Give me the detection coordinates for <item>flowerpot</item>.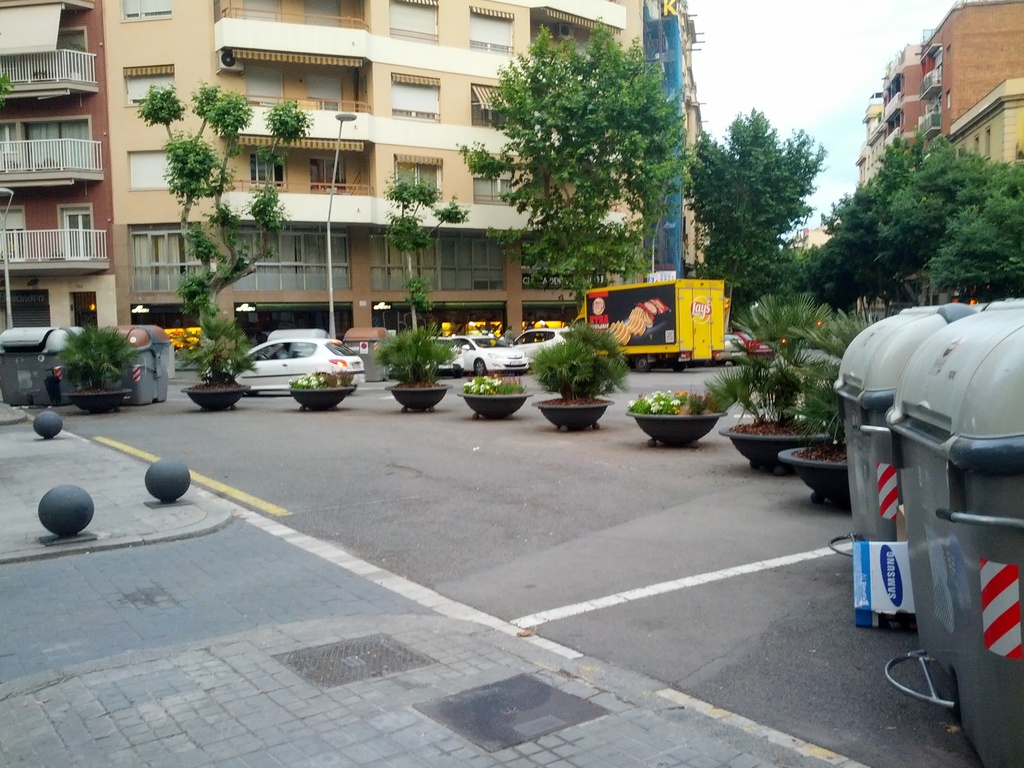
(x1=779, y1=445, x2=852, y2=512).
